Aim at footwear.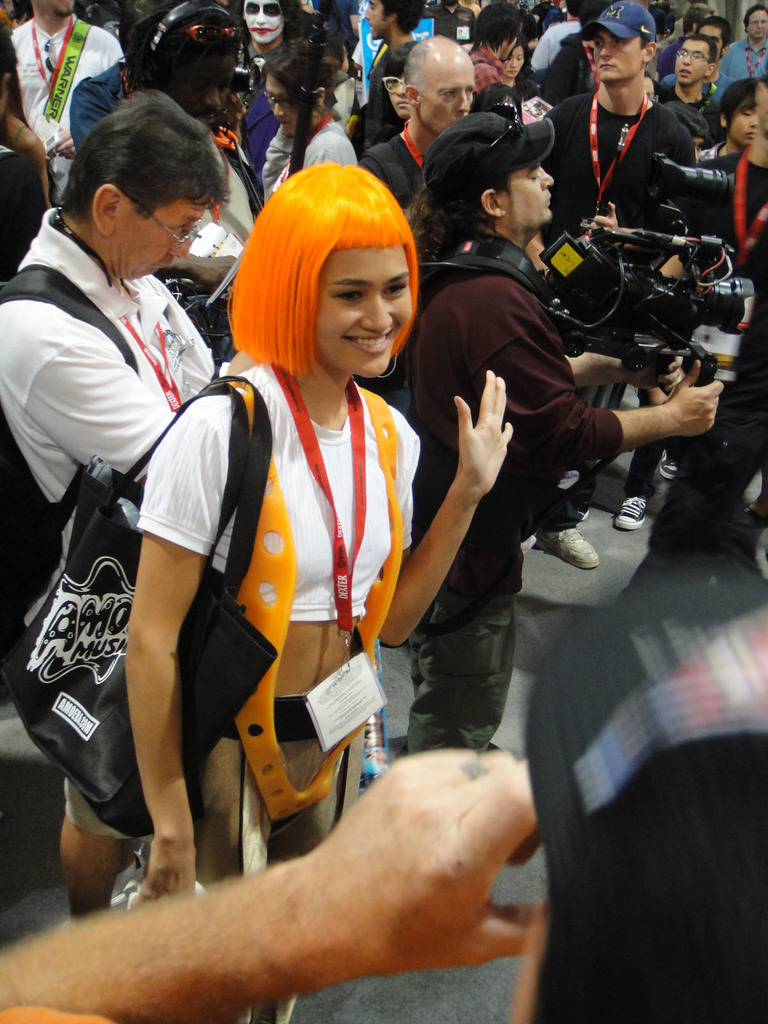
Aimed at box=[616, 498, 643, 533].
